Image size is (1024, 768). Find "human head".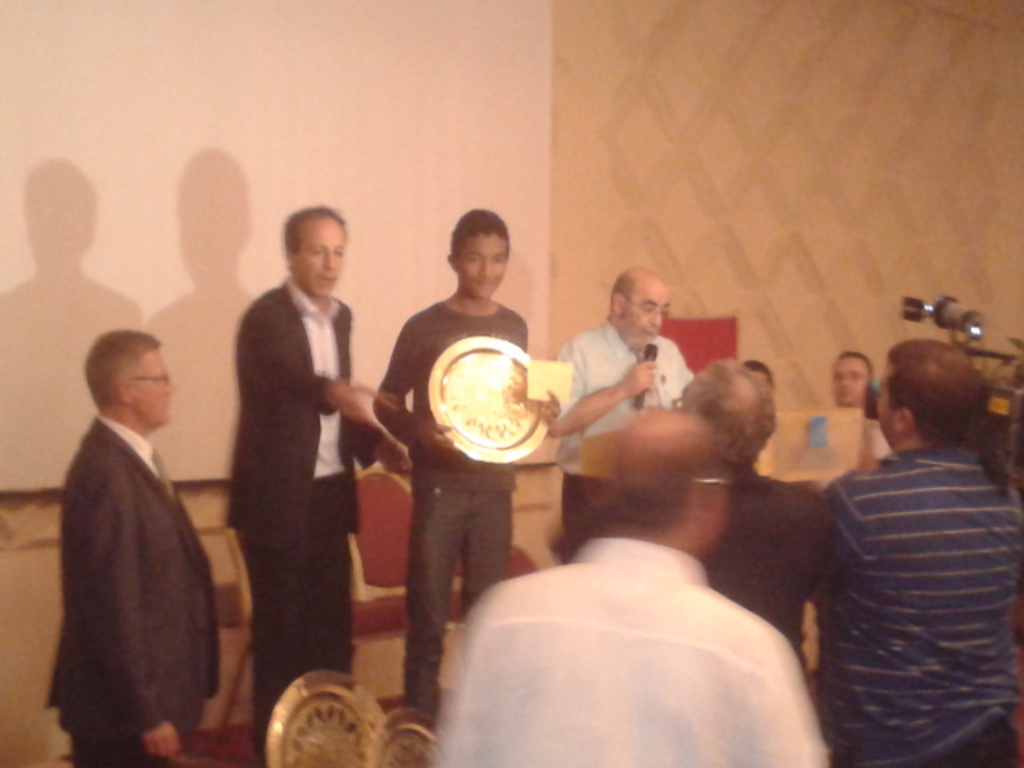
box(611, 264, 669, 349).
